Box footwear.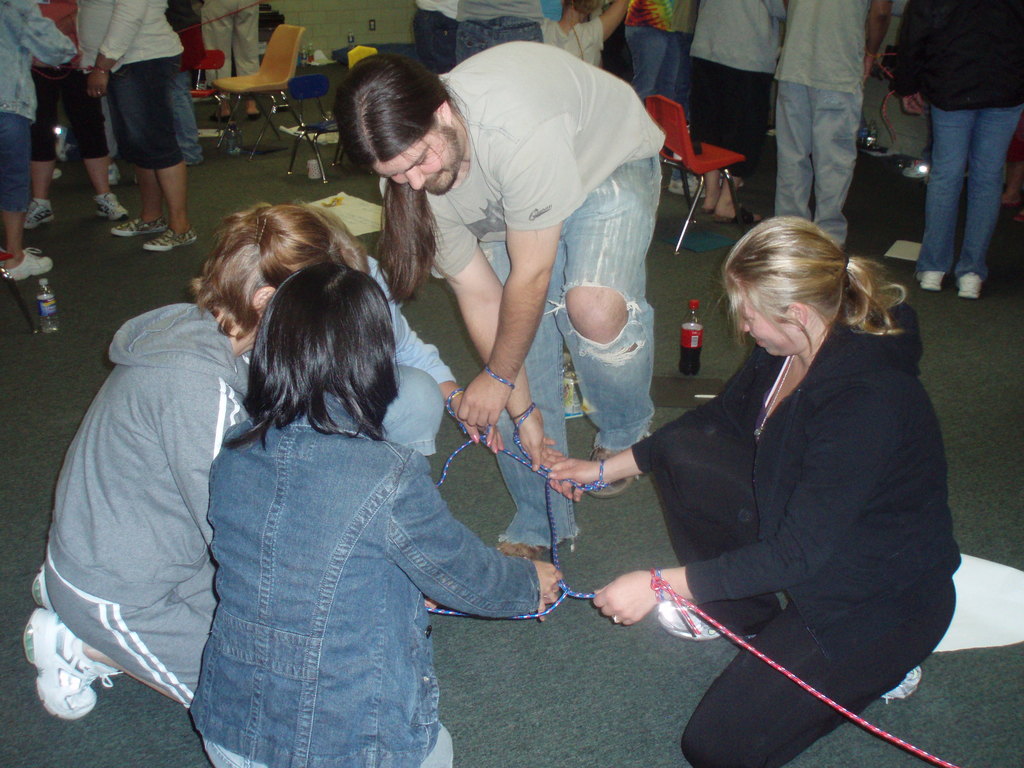
99 192 131 222.
